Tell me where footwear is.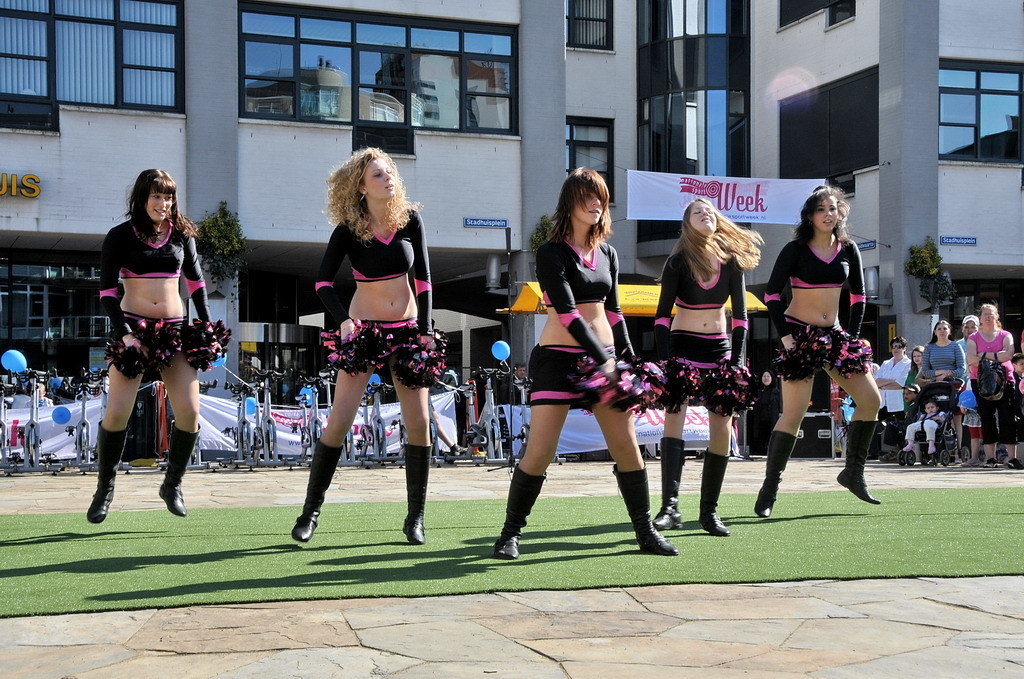
footwear is at bbox(402, 441, 434, 549).
